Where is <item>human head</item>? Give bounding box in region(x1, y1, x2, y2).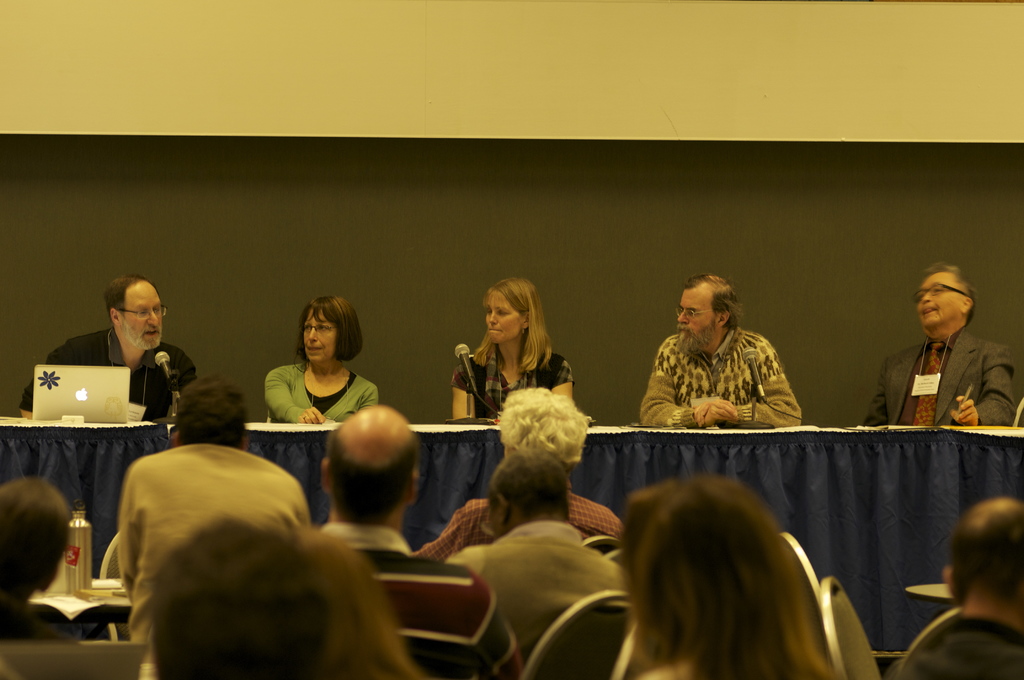
region(0, 477, 73, 606).
